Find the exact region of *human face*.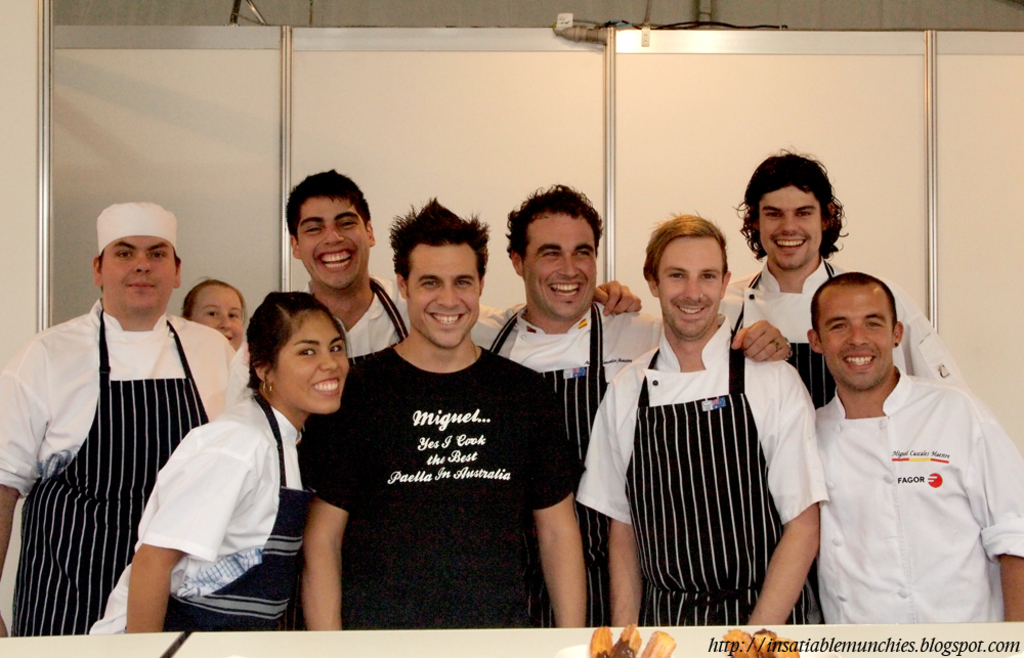
Exact region: 822 291 893 386.
